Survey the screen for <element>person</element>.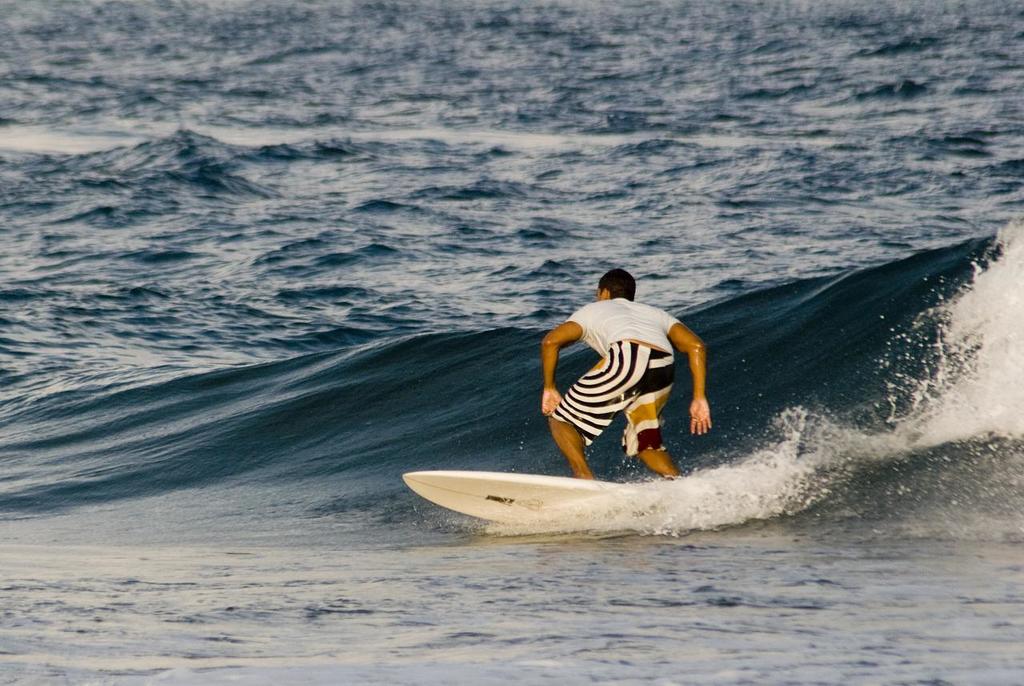
Survey found: x1=546, y1=255, x2=706, y2=483.
